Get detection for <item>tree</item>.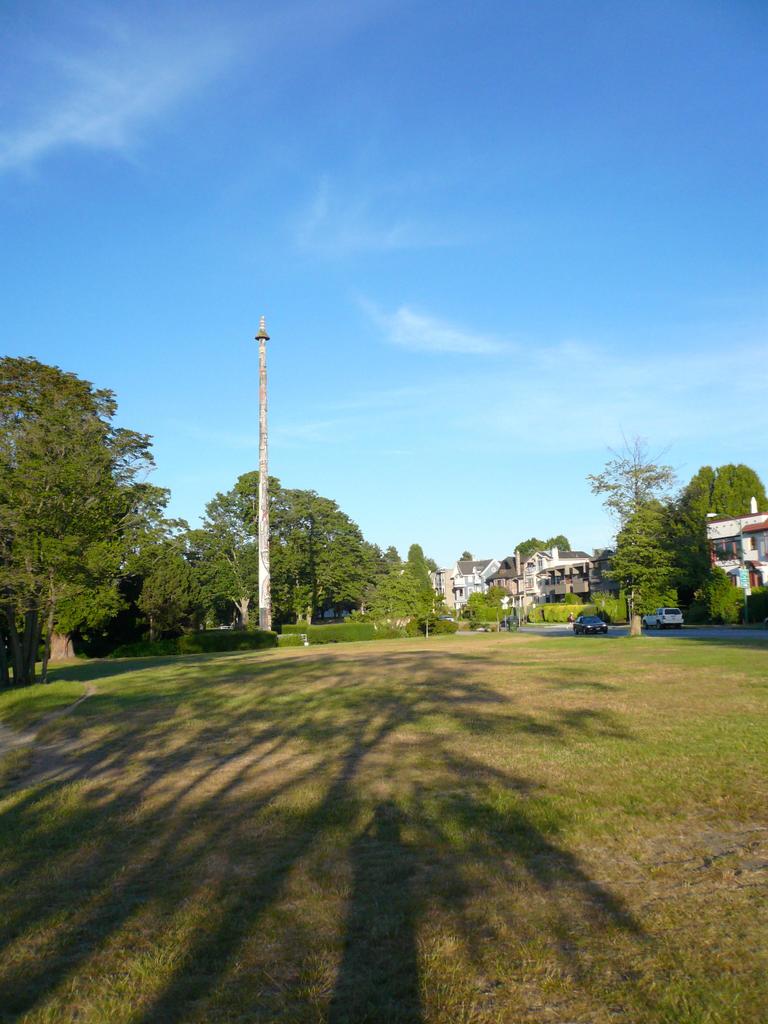
Detection: left=424, top=552, right=448, bottom=571.
